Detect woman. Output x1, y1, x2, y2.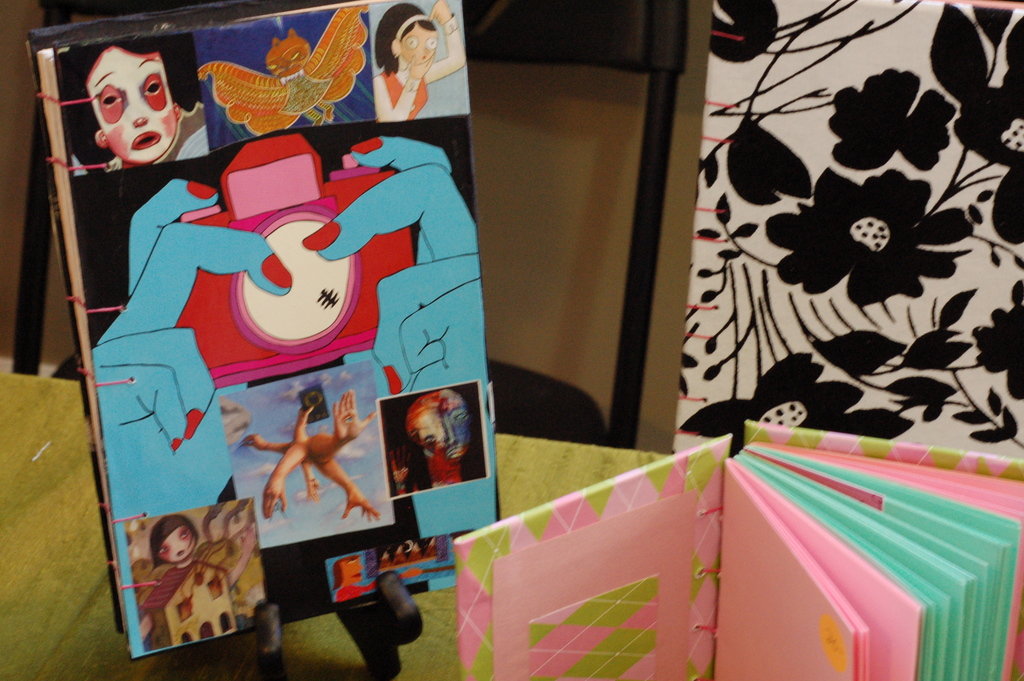
342, 12, 464, 131.
